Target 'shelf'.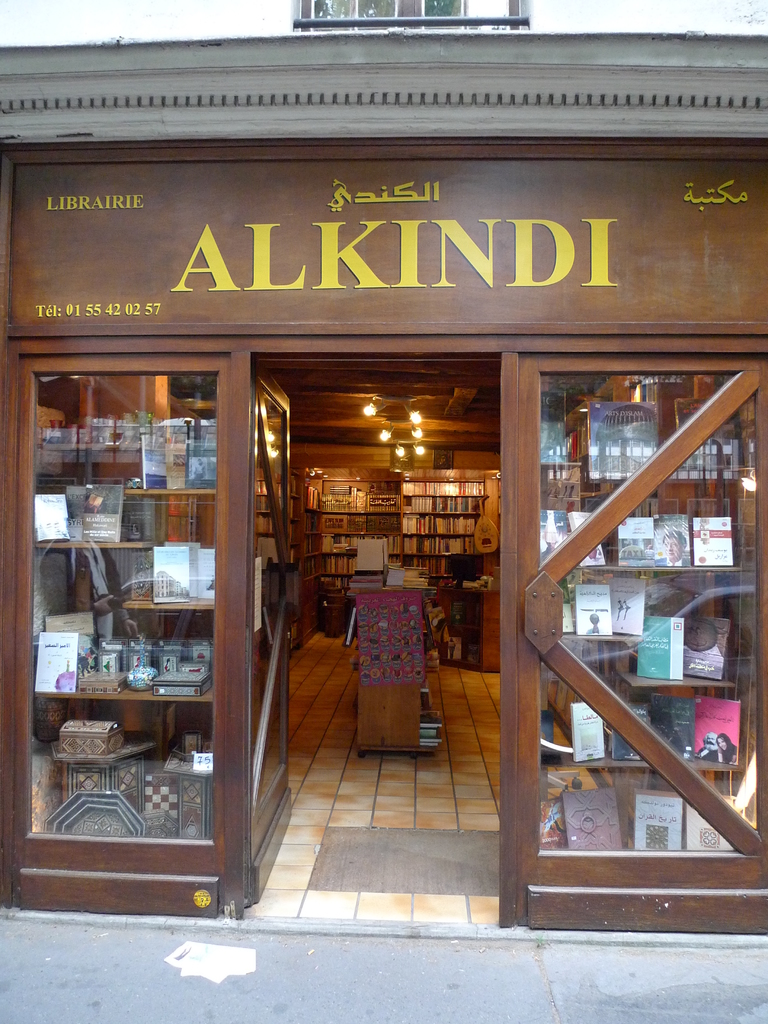
Target region: [394, 552, 465, 577].
